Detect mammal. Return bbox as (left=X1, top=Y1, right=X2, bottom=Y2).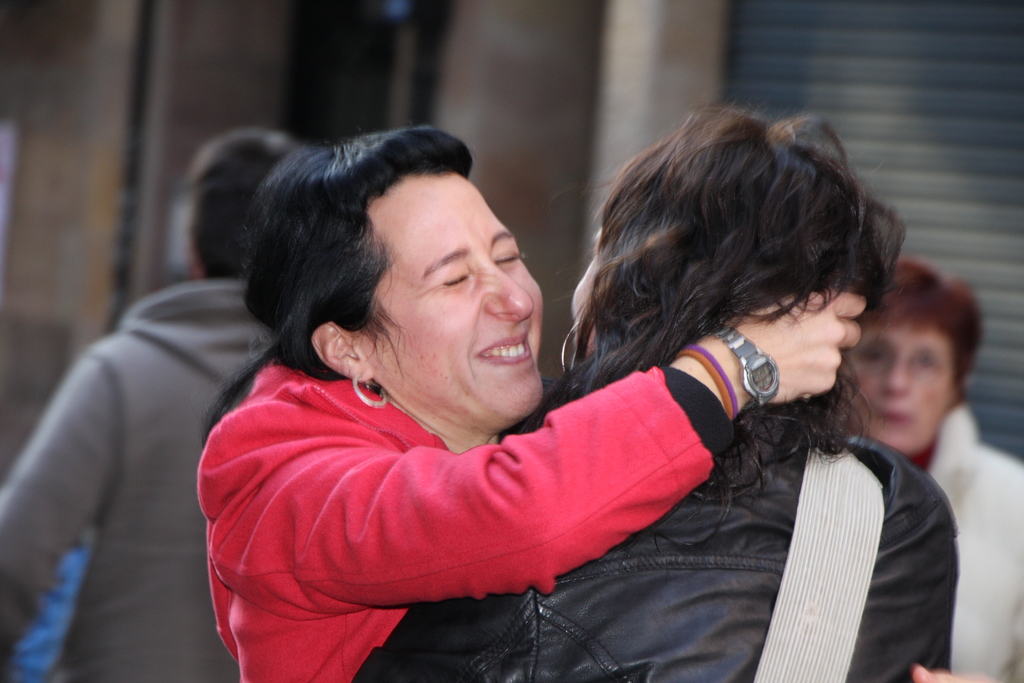
(left=842, top=252, right=1023, bottom=682).
